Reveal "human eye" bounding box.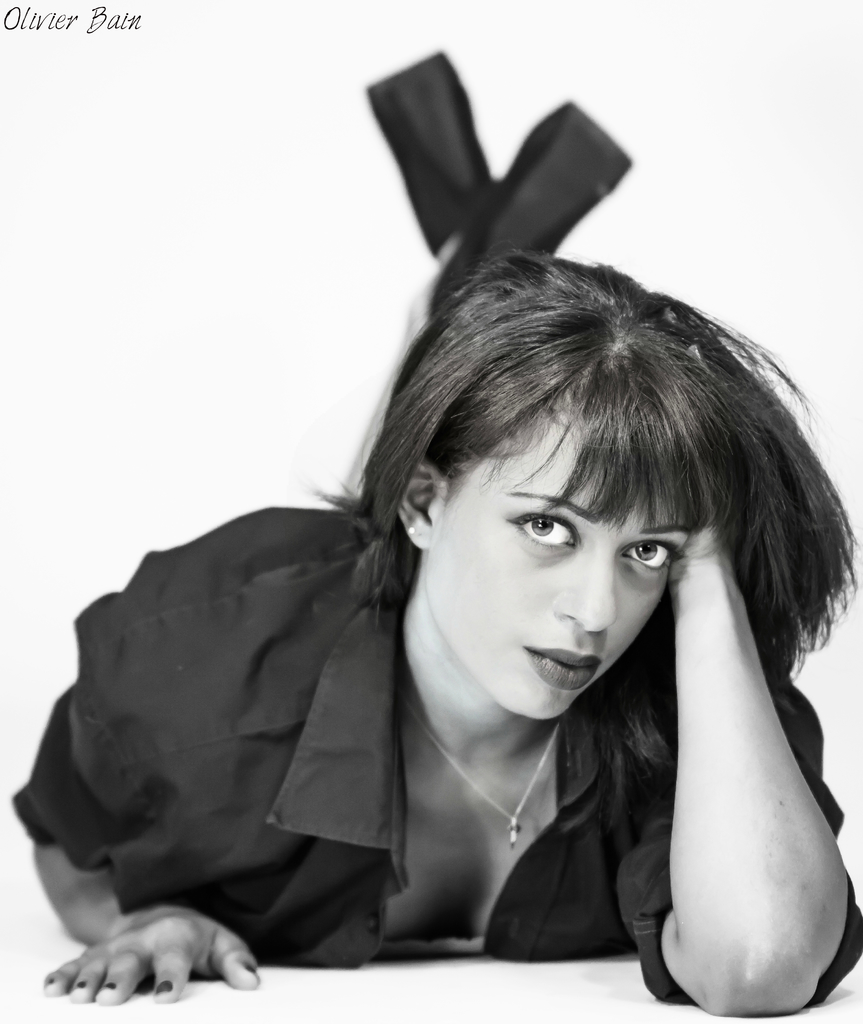
Revealed: region(502, 509, 581, 555).
